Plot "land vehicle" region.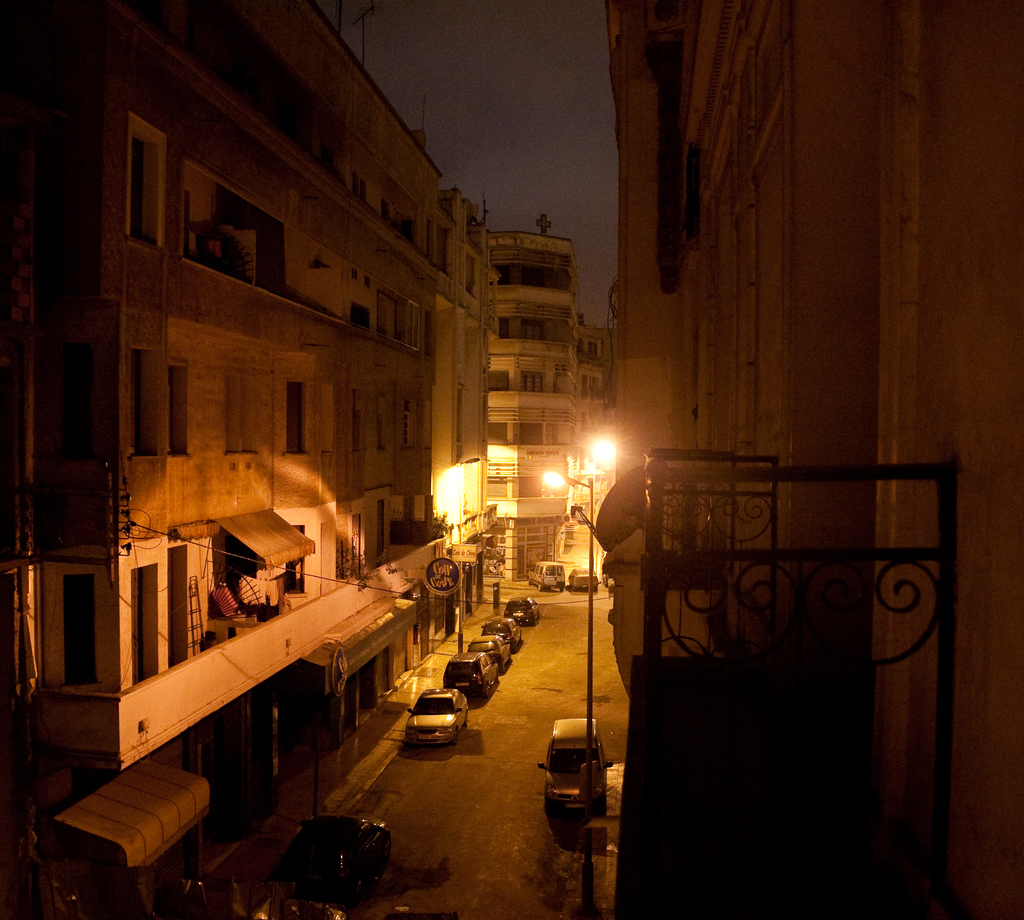
Plotted at 465, 636, 512, 673.
